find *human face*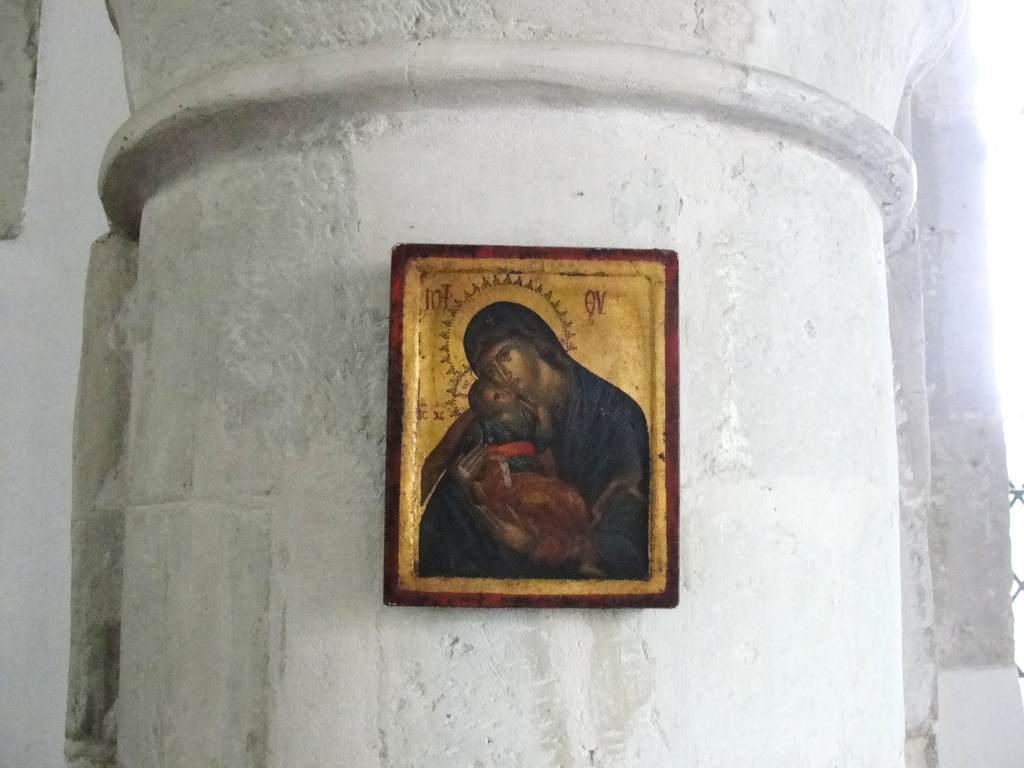
<bbox>480, 342, 539, 393</bbox>
